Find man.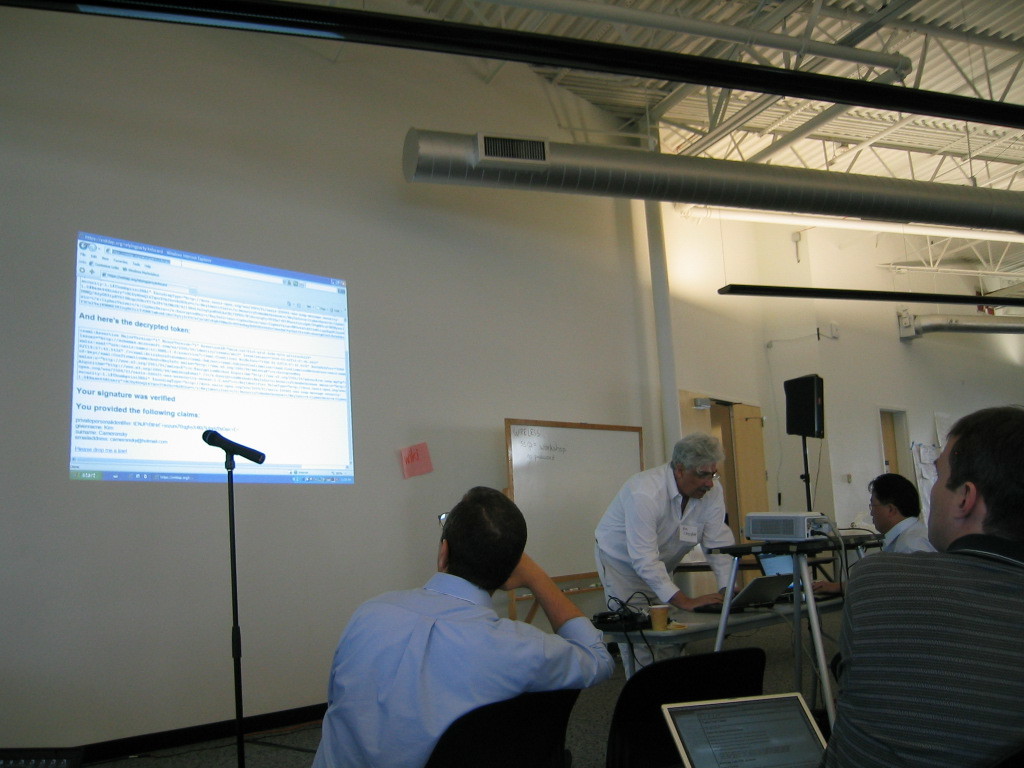
823/404/1023/767.
